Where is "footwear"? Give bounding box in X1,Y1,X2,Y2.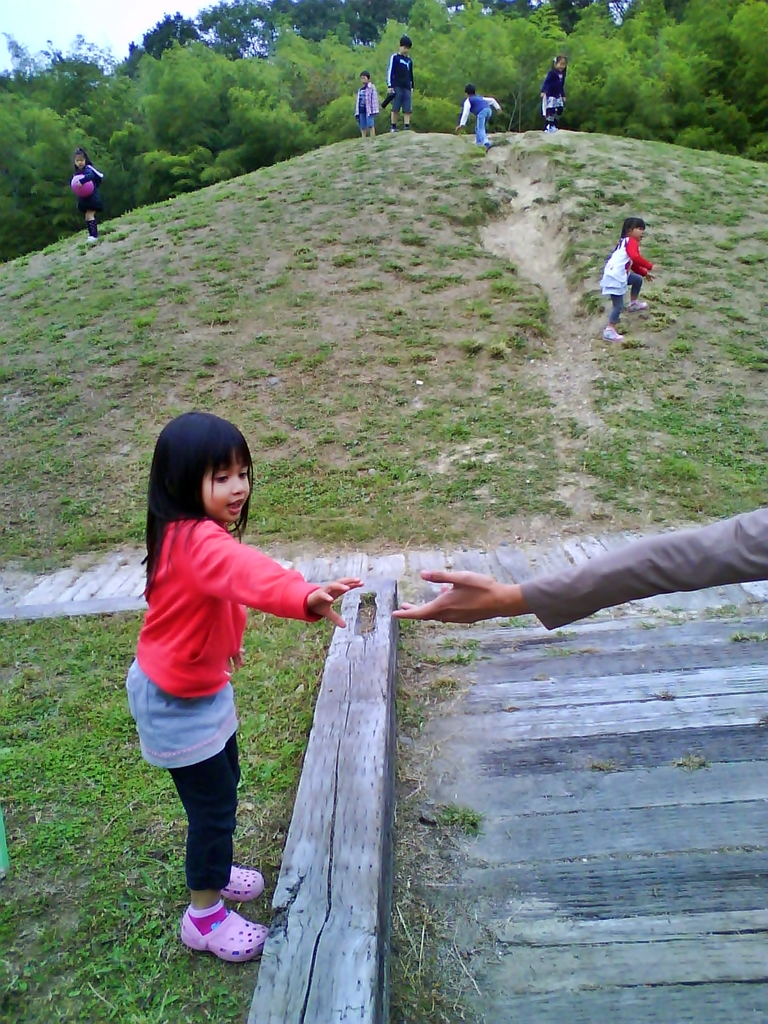
480,141,491,144.
